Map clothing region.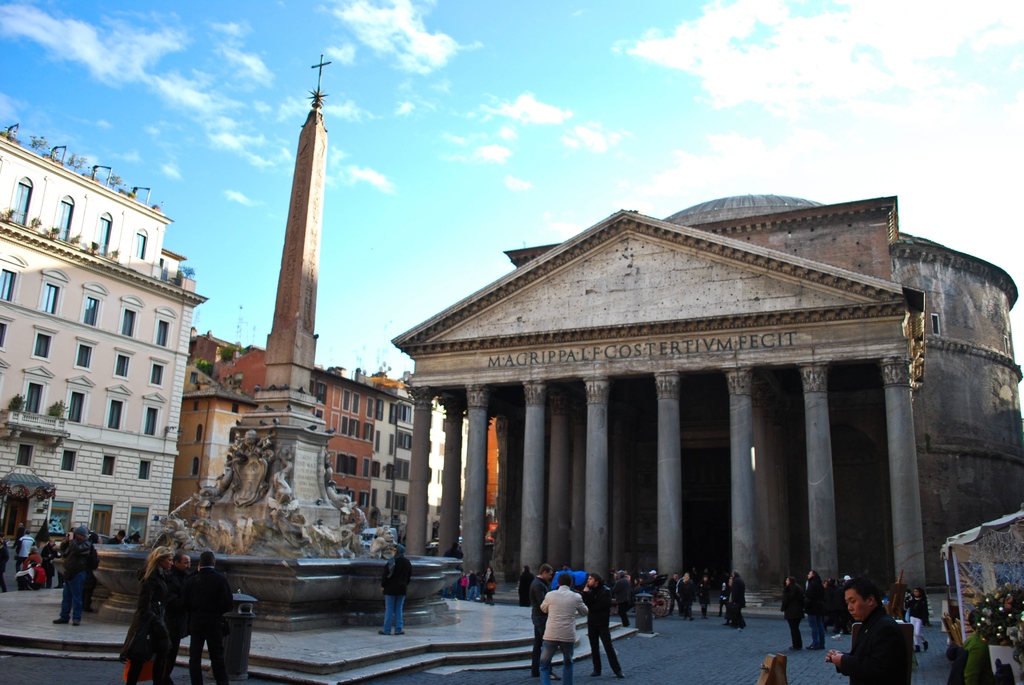
Mapped to pyautogui.locateOnScreen(532, 589, 579, 684).
